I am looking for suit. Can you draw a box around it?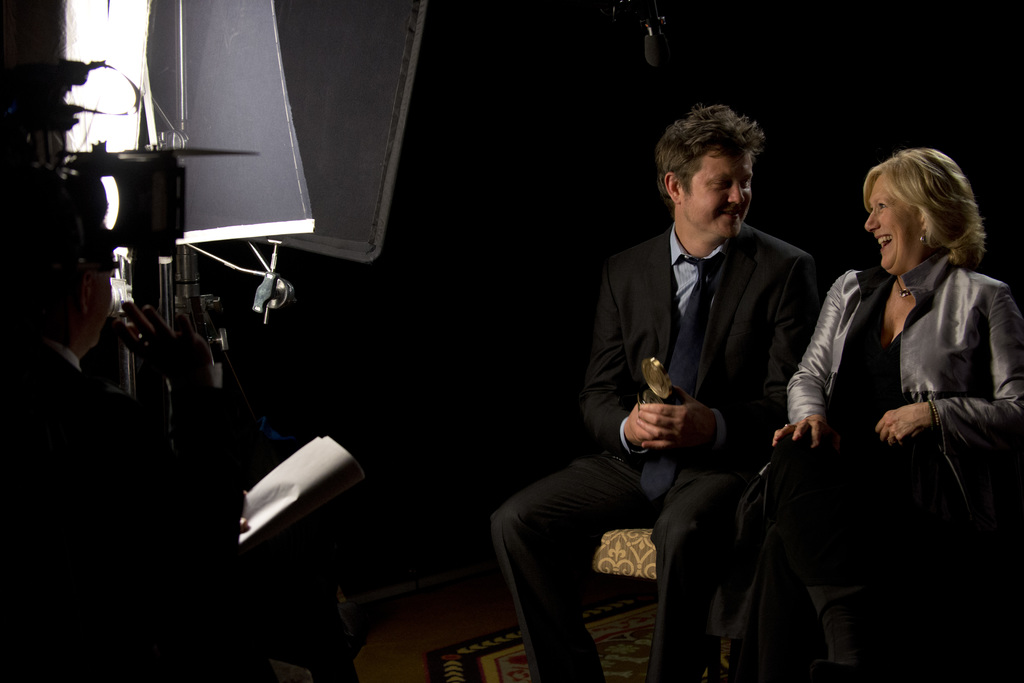
Sure, the bounding box is rect(556, 93, 876, 678).
